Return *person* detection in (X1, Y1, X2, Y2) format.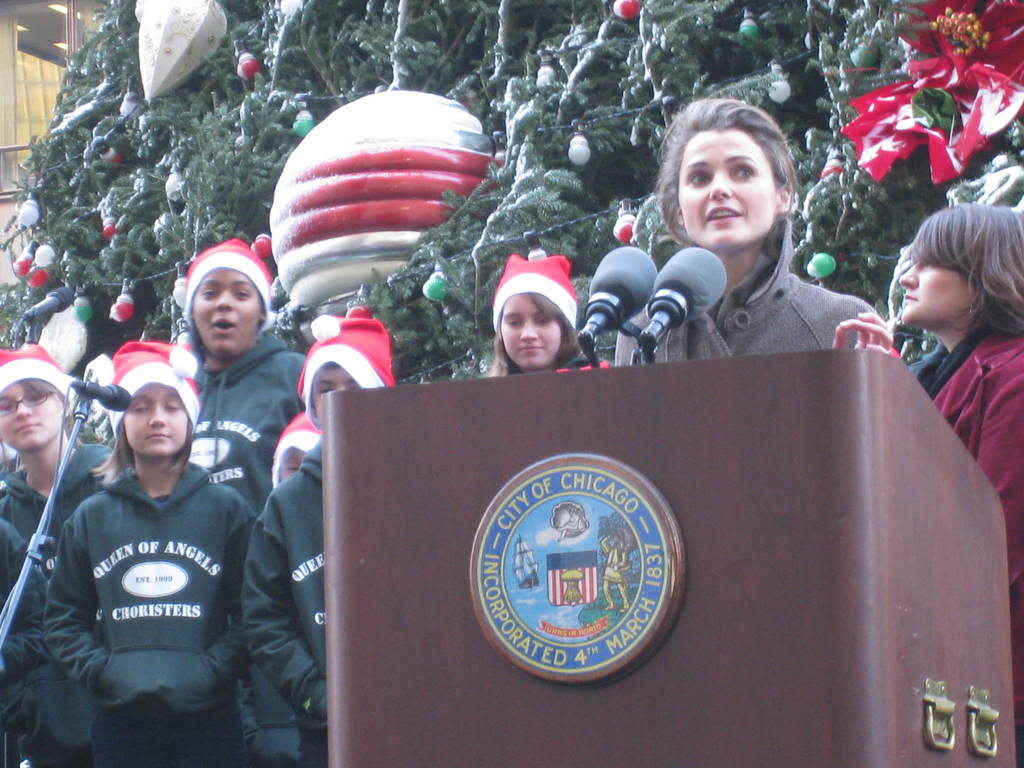
(831, 203, 1023, 767).
